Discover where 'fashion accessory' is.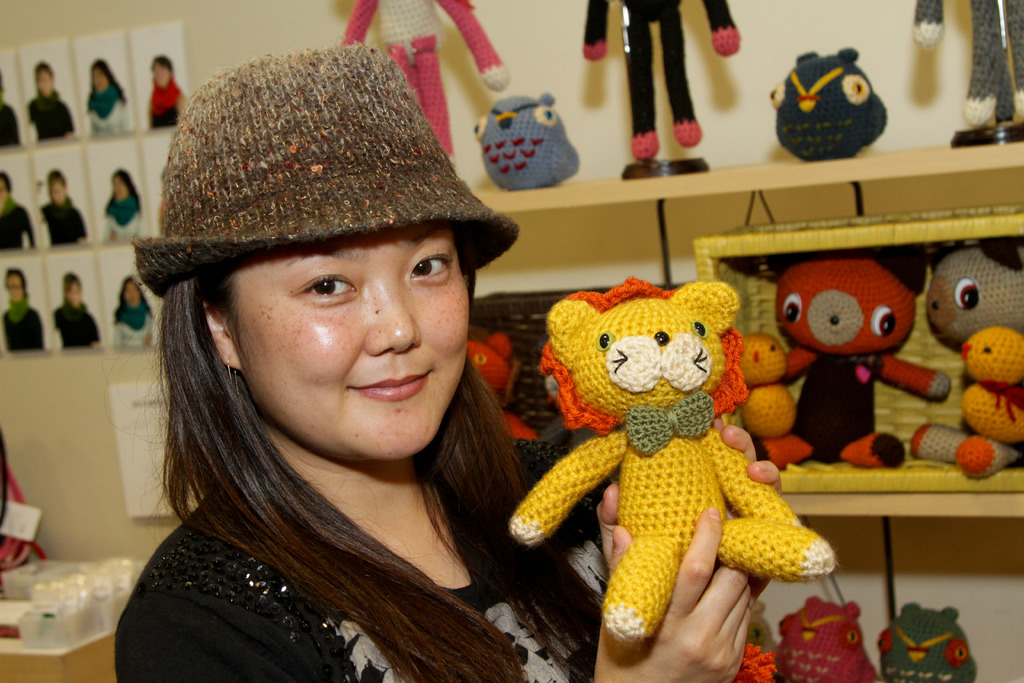
Discovered at left=849, top=0, right=1023, bottom=150.
